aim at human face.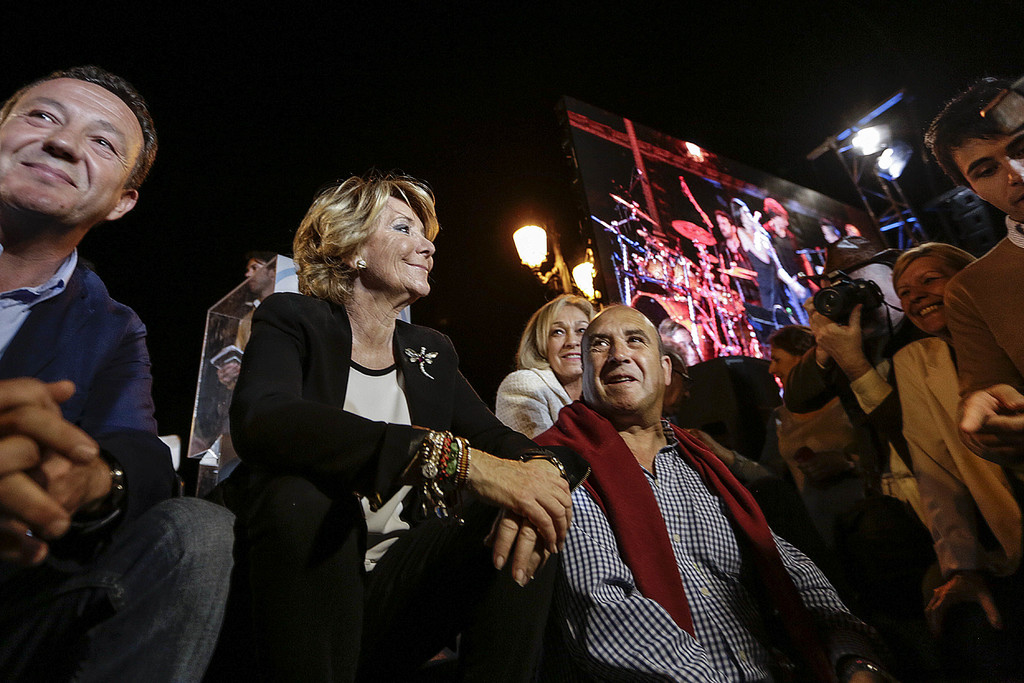
Aimed at [769,346,793,387].
